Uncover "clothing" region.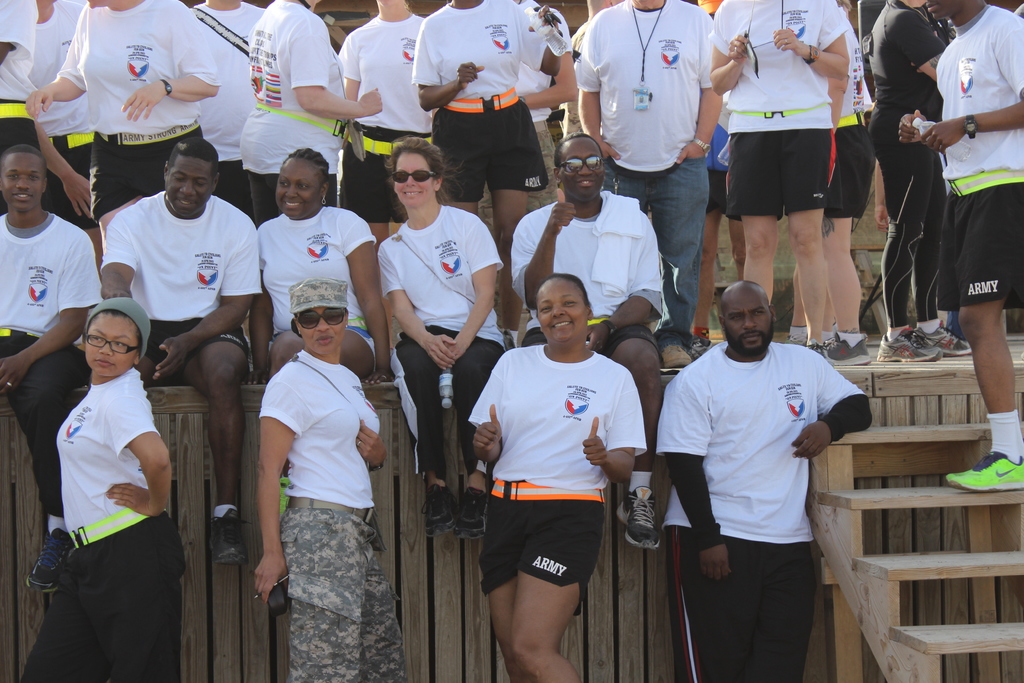
Uncovered: <region>252, 199, 382, 364</region>.
